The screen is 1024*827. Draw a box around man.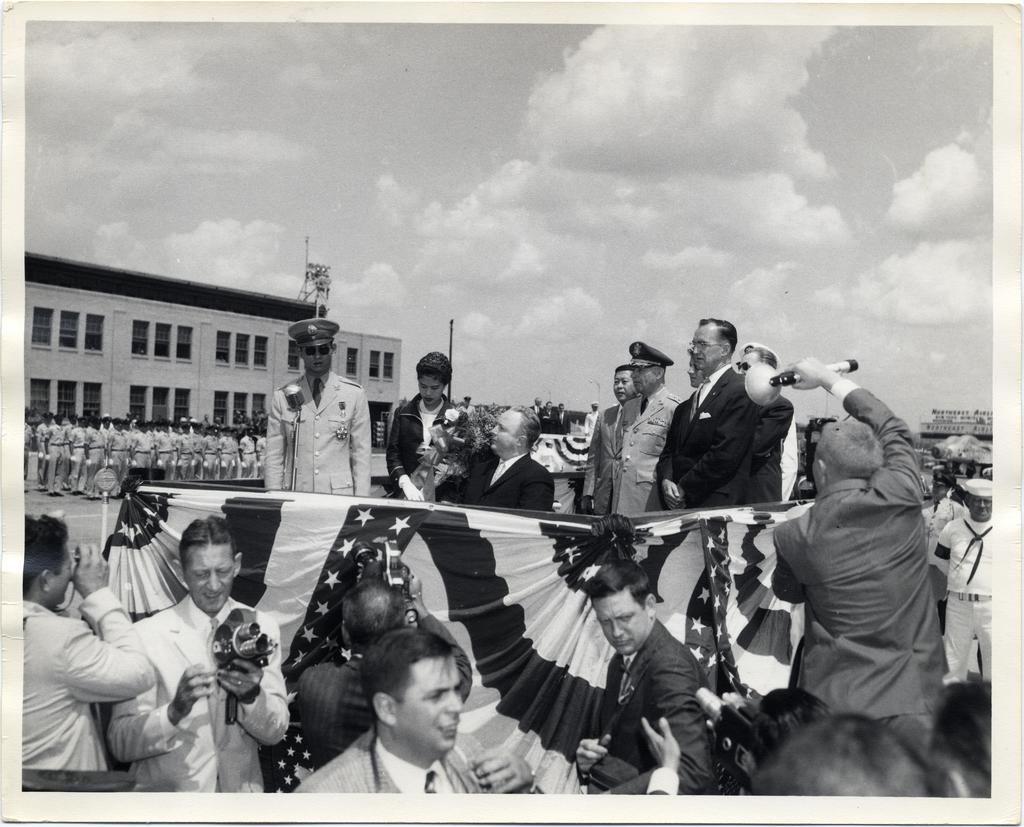
(x1=201, y1=414, x2=214, y2=432).
